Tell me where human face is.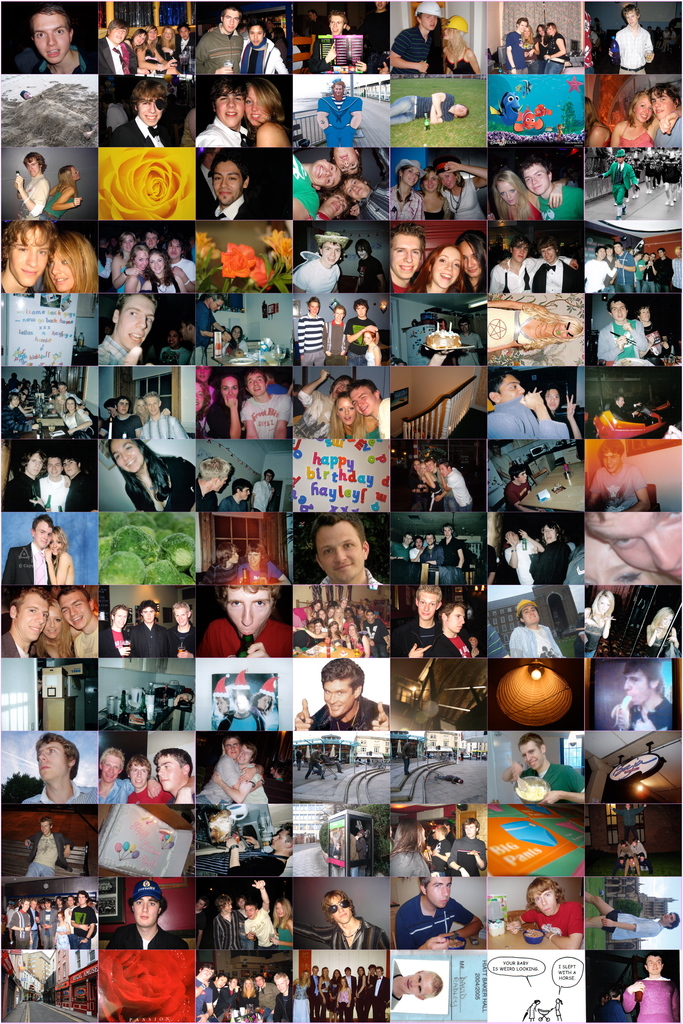
human face is at [330, 143, 357, 177].
